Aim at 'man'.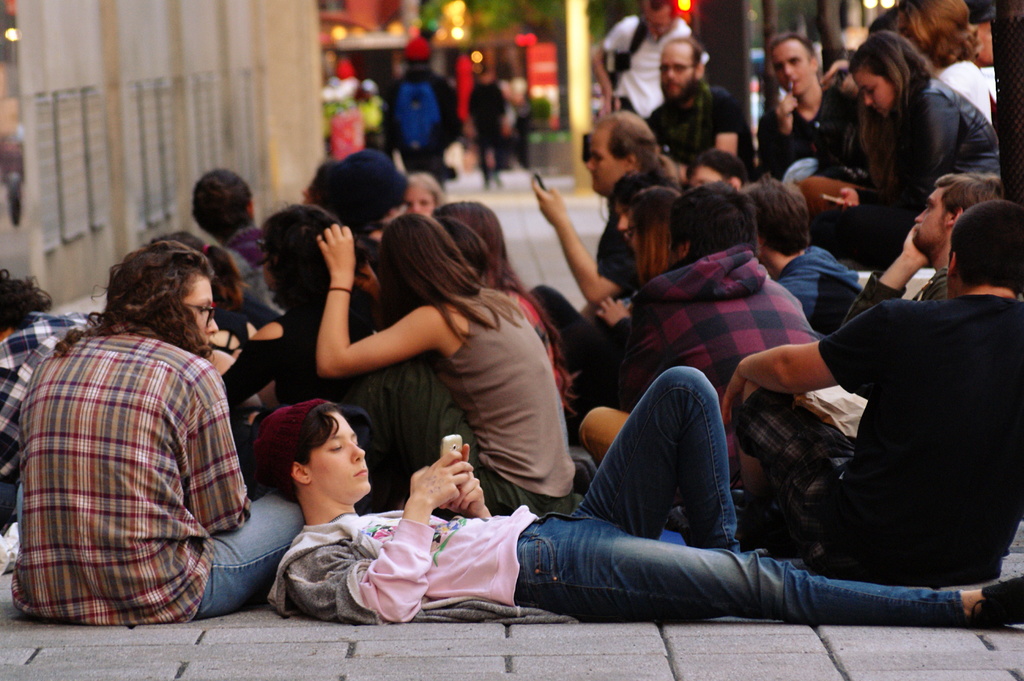
Aimed at <box>742,32,875,182</box>.
